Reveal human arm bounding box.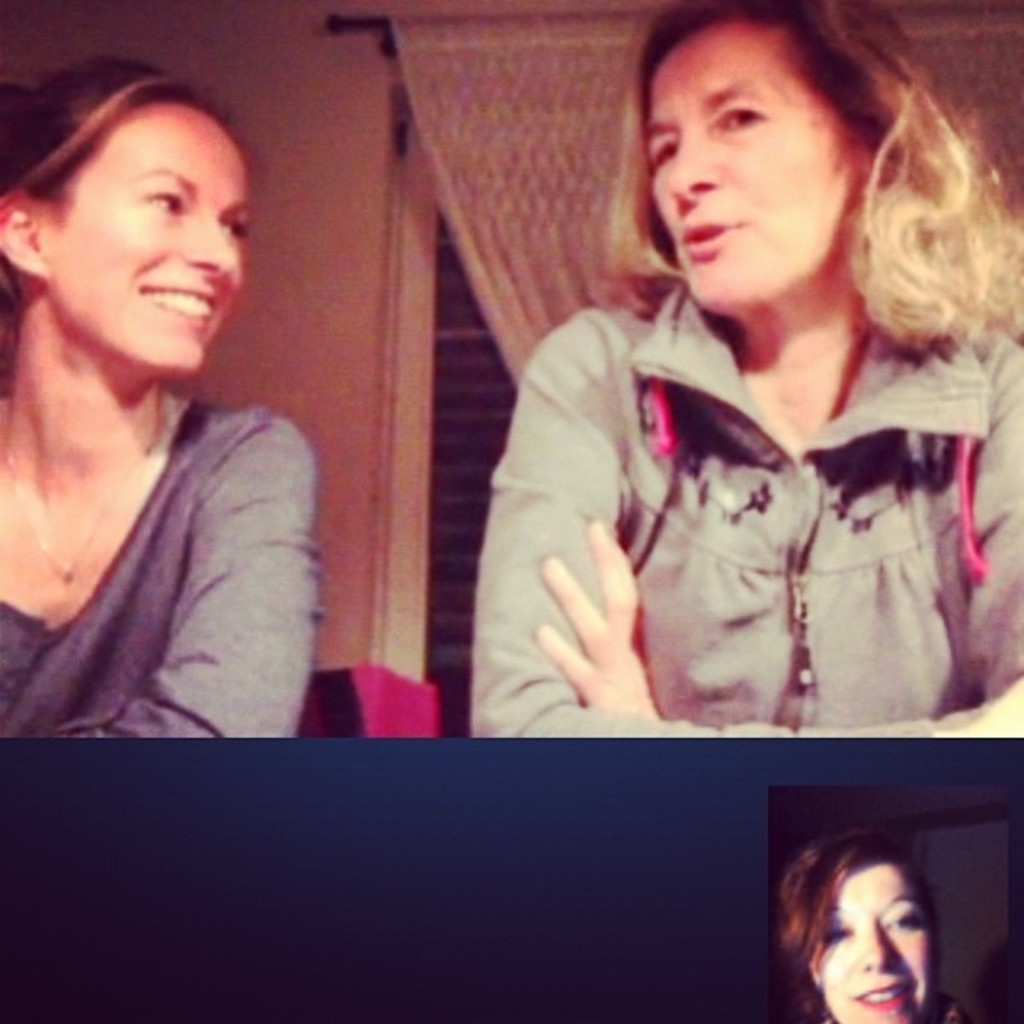
Revealed: rect(457, 301, 1009, 731).
